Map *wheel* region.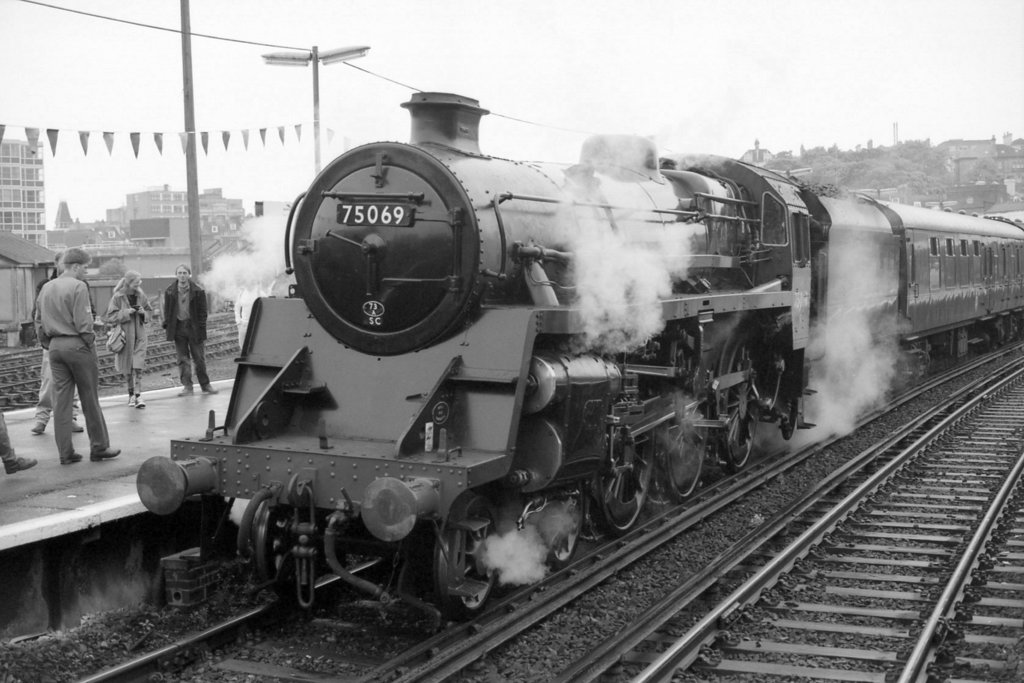
Mapped to locate(664, 399, 704, 508).
